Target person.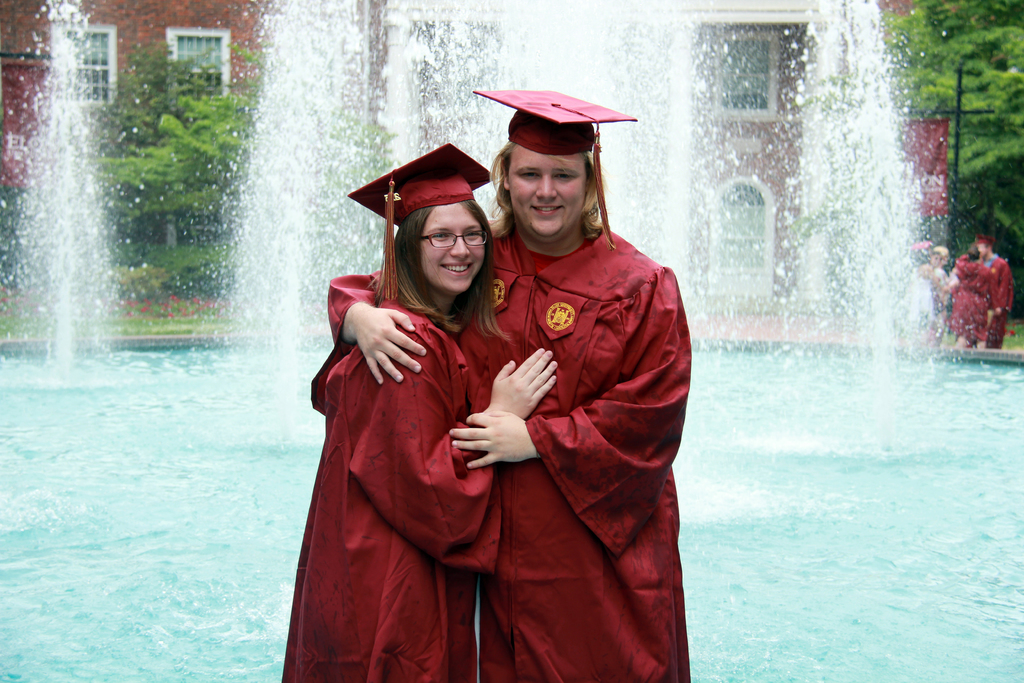
Target region: [325, 85, 692, 682].
